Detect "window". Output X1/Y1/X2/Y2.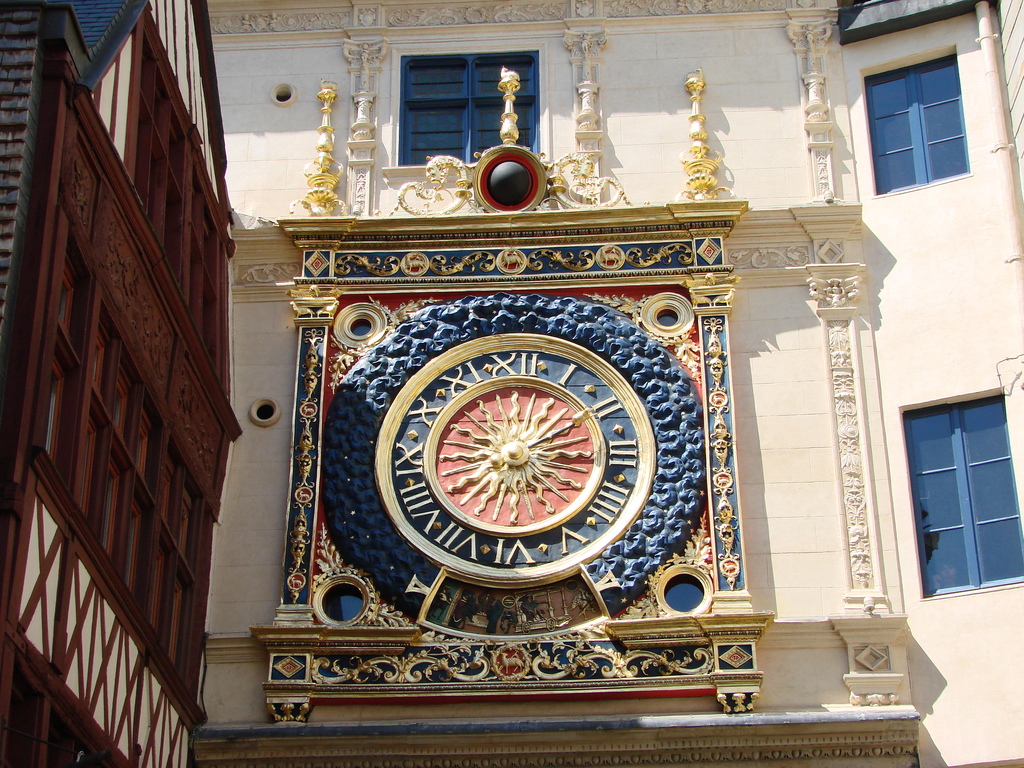
903/386/1012/621.
